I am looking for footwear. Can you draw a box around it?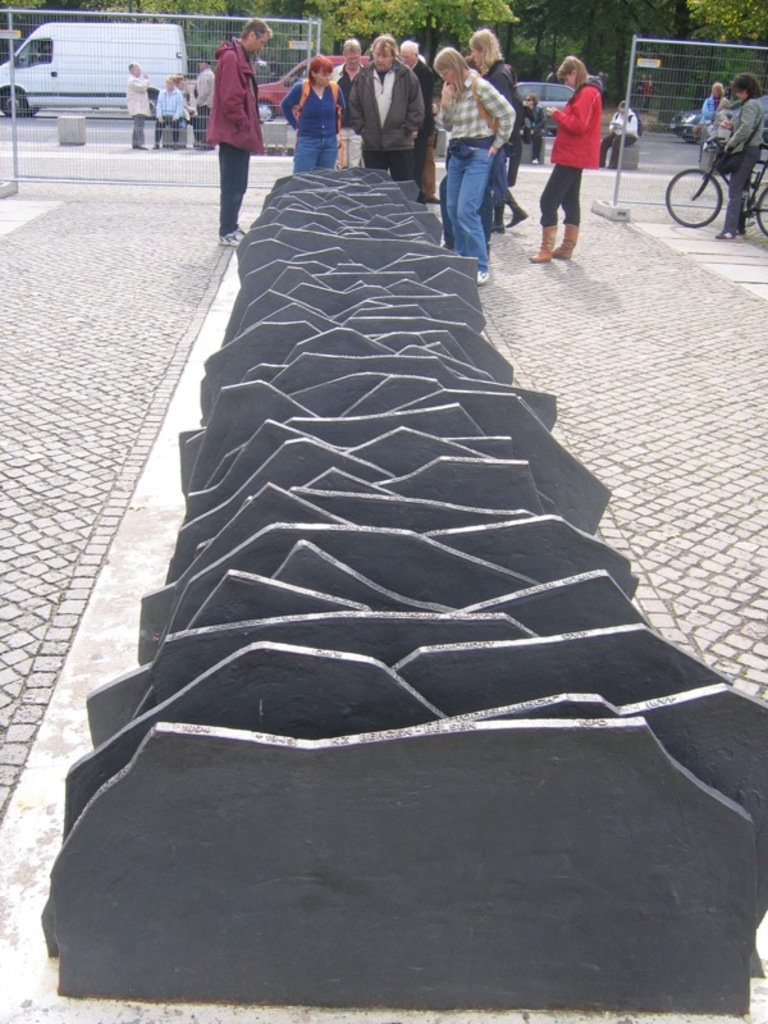
Sure, the bounding box is left=723, top=225, right=739, bottom=242.
